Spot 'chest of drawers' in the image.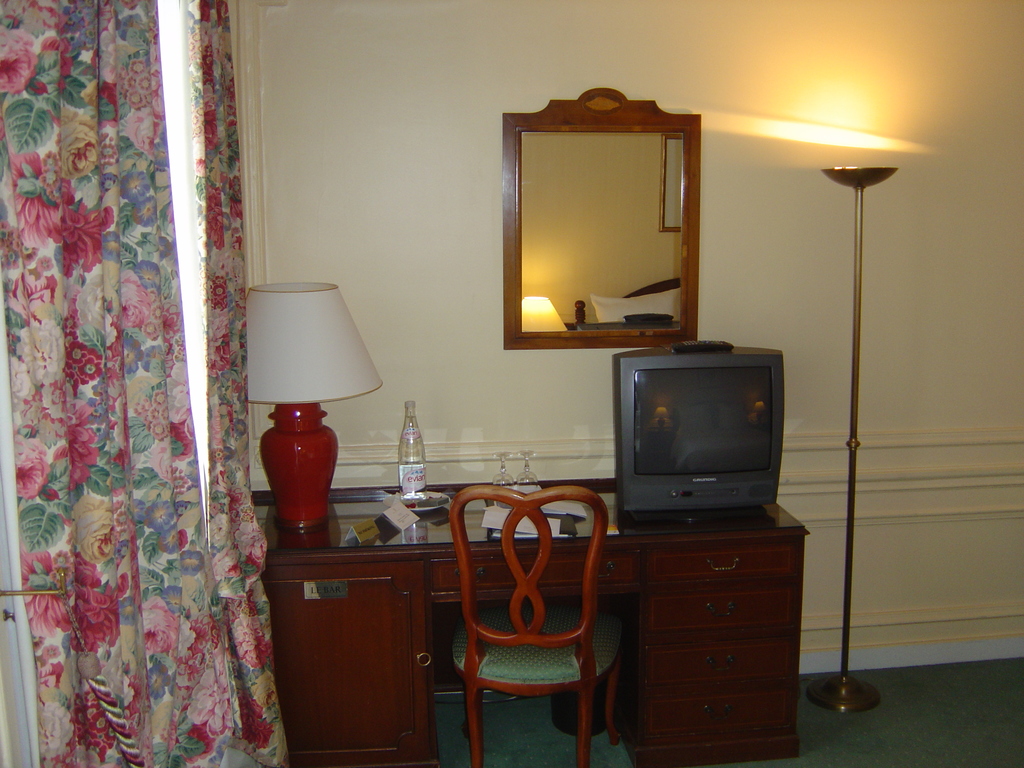
'chest of drawers' found at 251, 490, 815, 767.
